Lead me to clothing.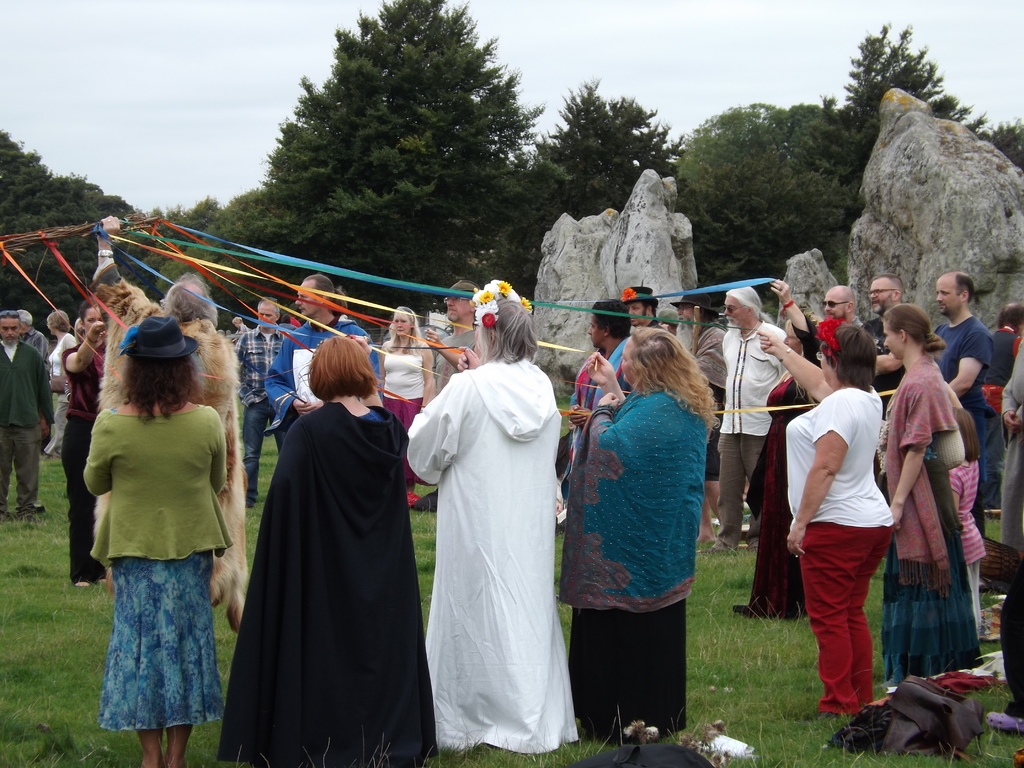
Lead to pyautogui.locateOnScreen(716, 321, 790, 544).
